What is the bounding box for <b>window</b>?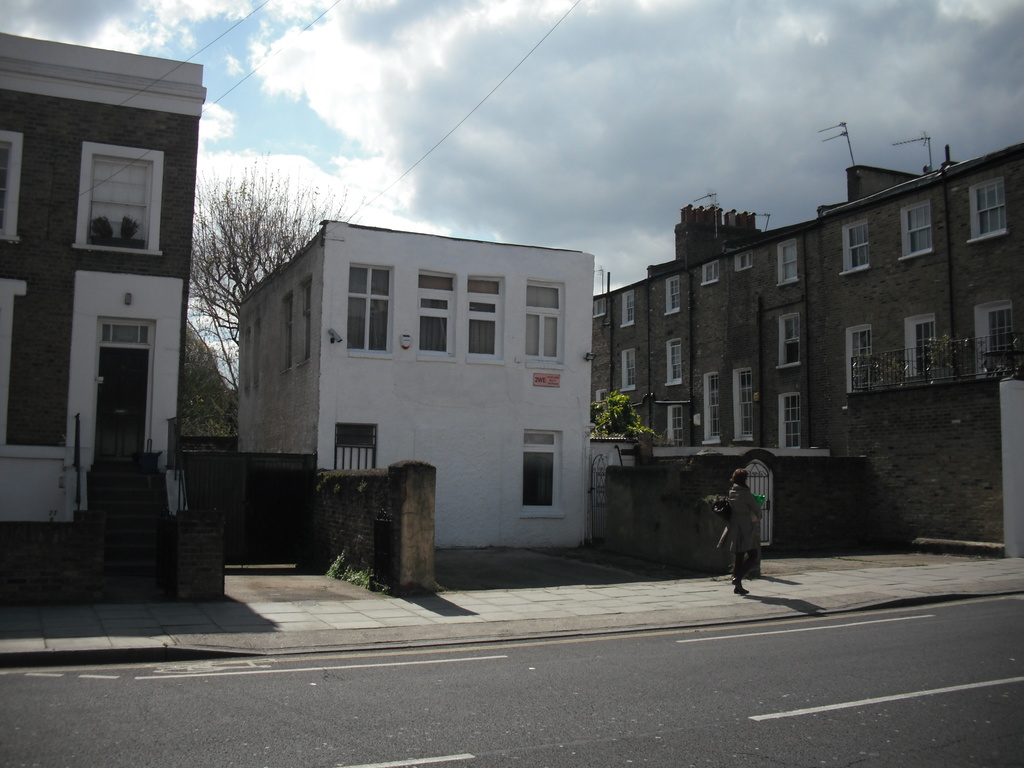
700,371,717,445.
